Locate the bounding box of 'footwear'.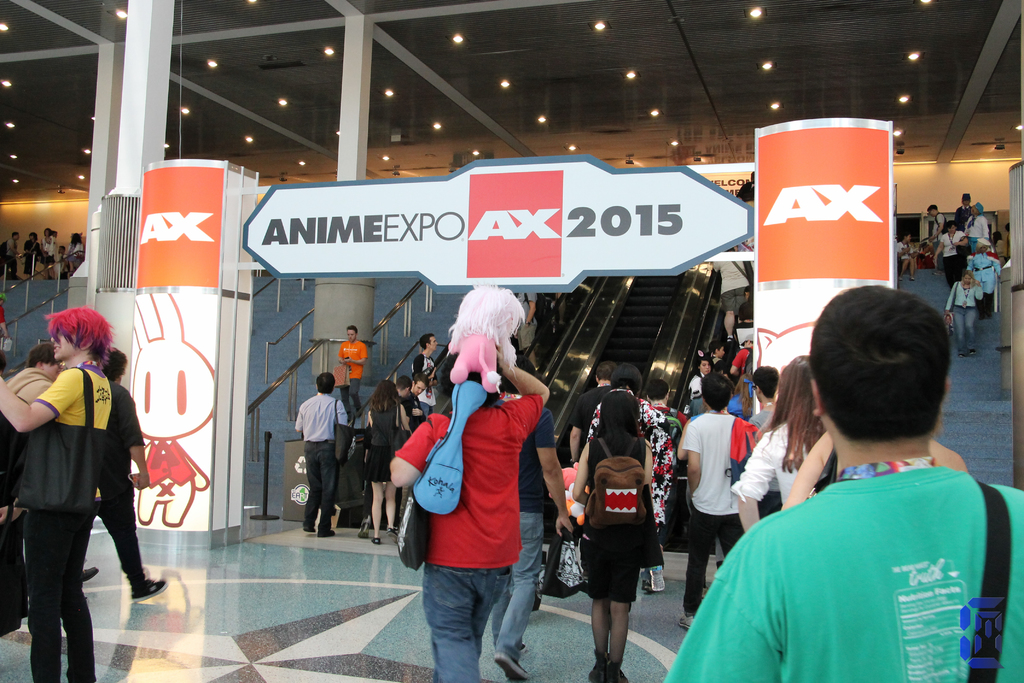
Bounding box: crop(387, 514, 397, 547).
